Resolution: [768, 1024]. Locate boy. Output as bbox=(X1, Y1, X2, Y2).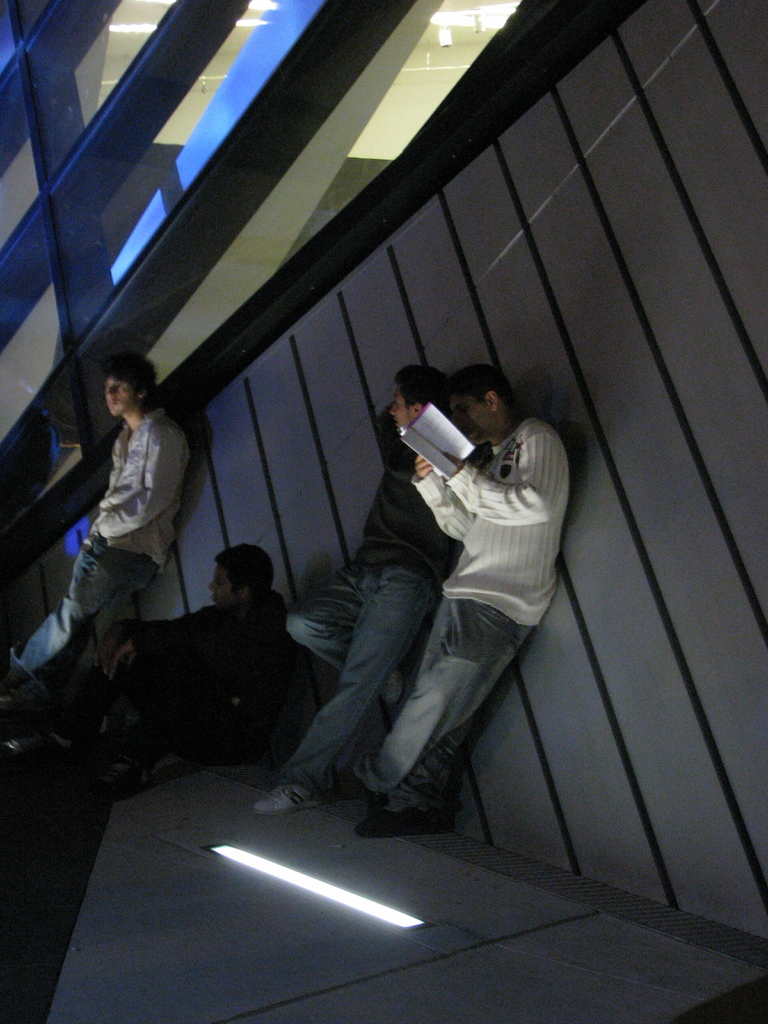
bbox=(333, 367, 572, 841).
